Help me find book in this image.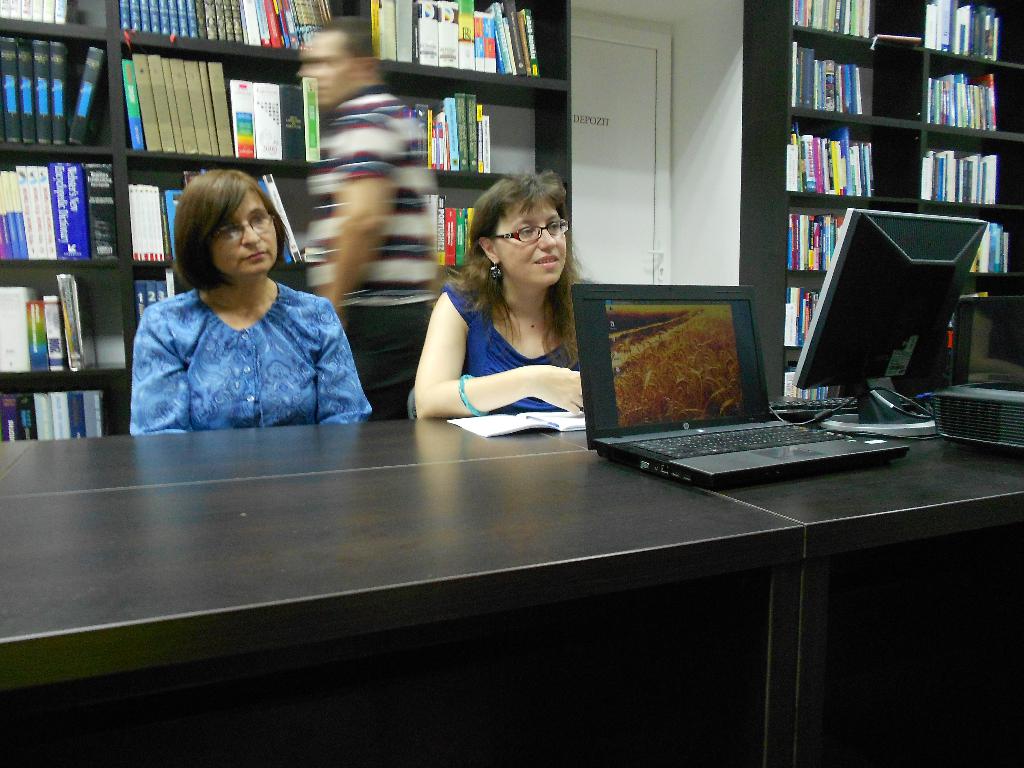
Found it: pyautogui.locateOnScreen(800, 135, 816, 193).
